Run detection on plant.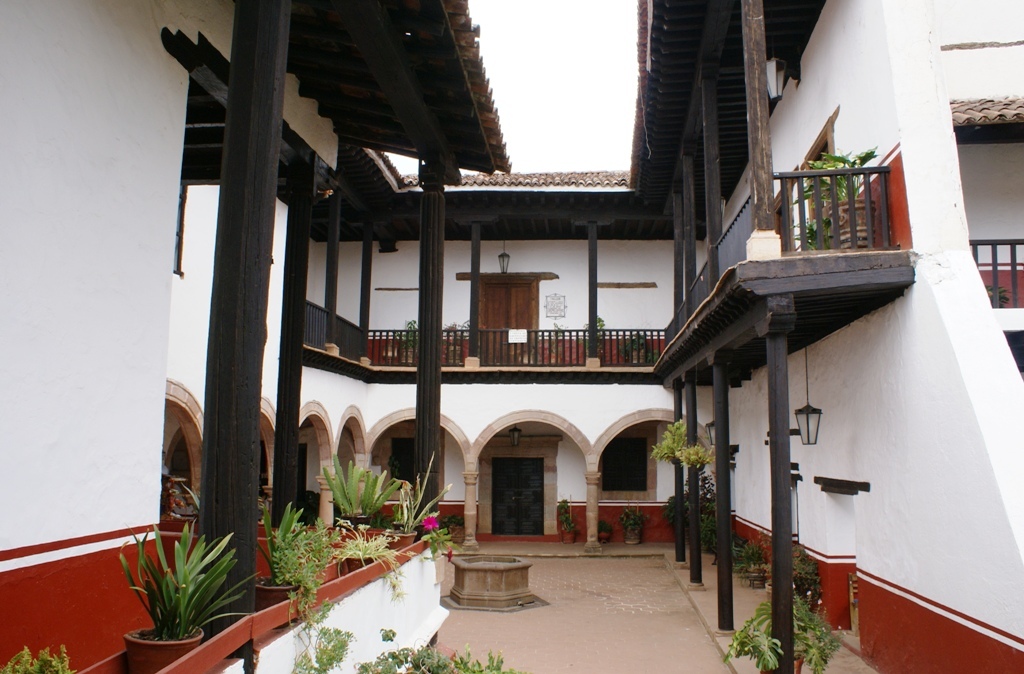
Result: [541, 319, 562, 356].
